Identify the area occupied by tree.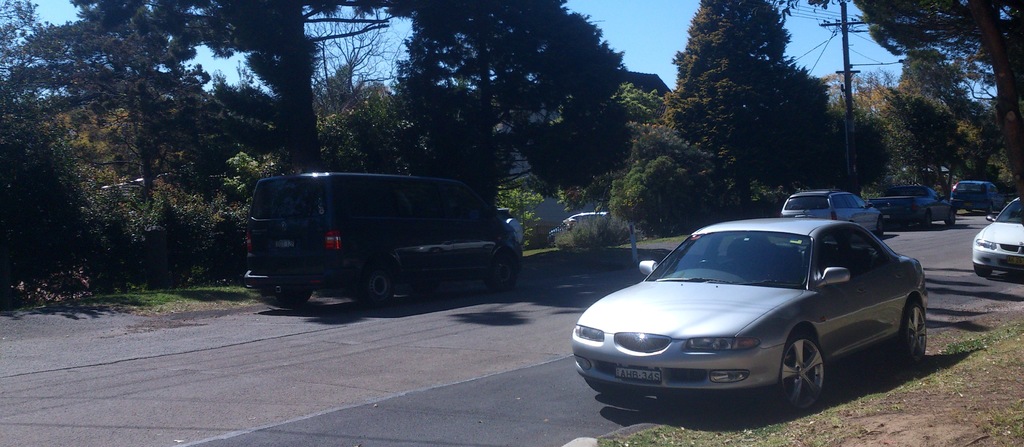
Area: l=669, t=0, r=787, b=212.
